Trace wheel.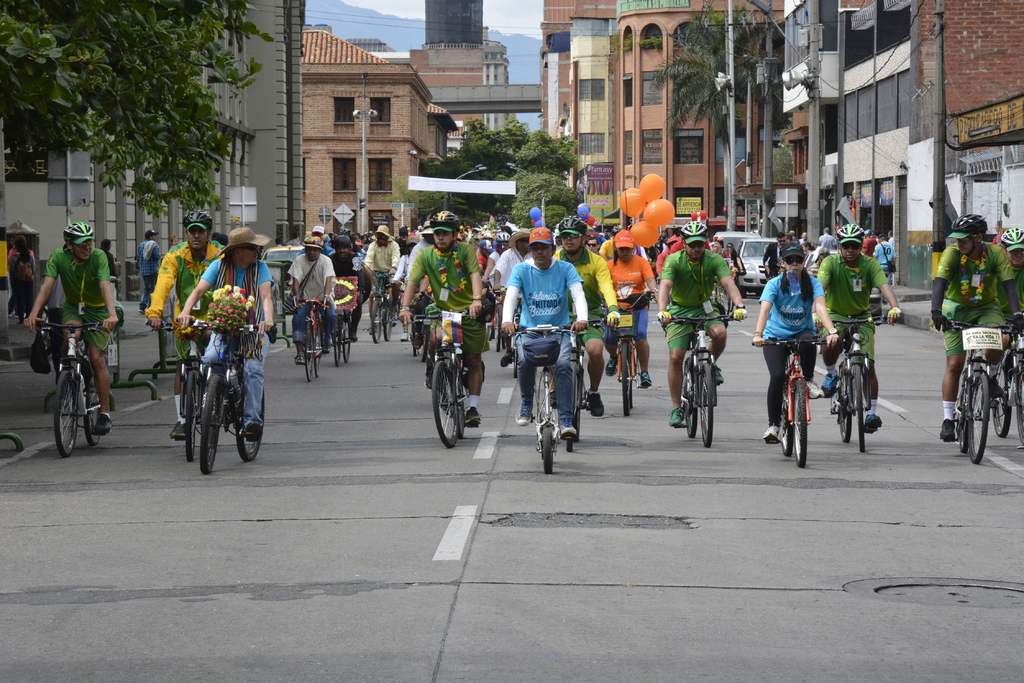
Traced to crop(299, 326, 315, 384).
